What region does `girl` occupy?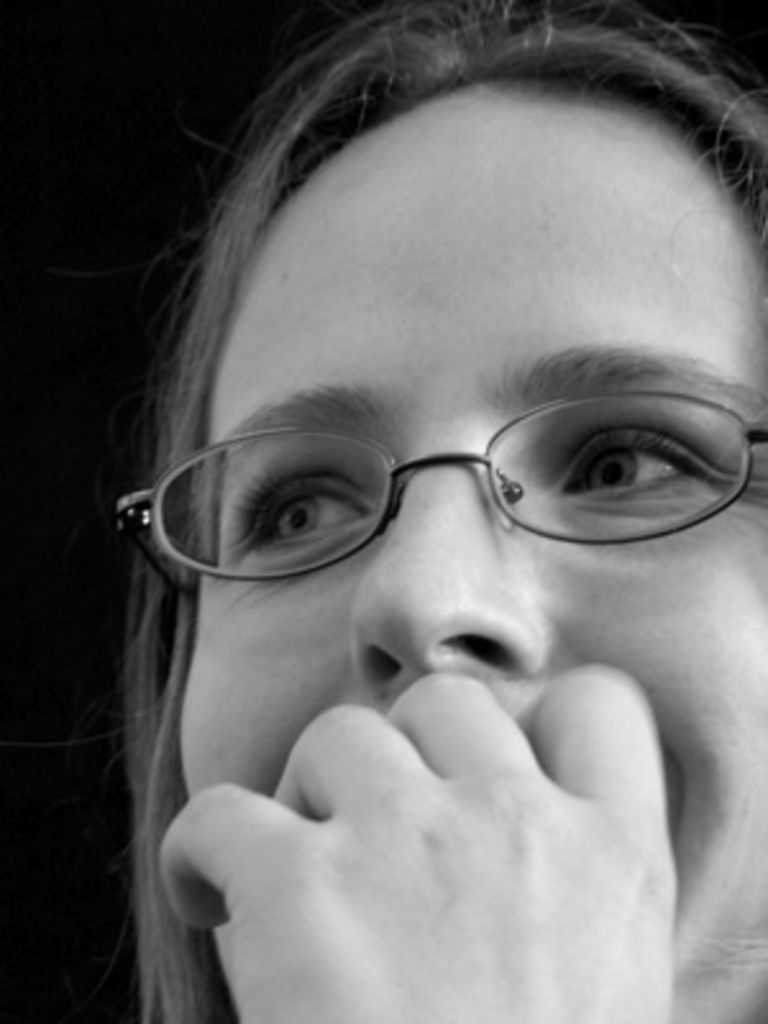
(x1=123, y1=10, x2=765, y2=1021).
